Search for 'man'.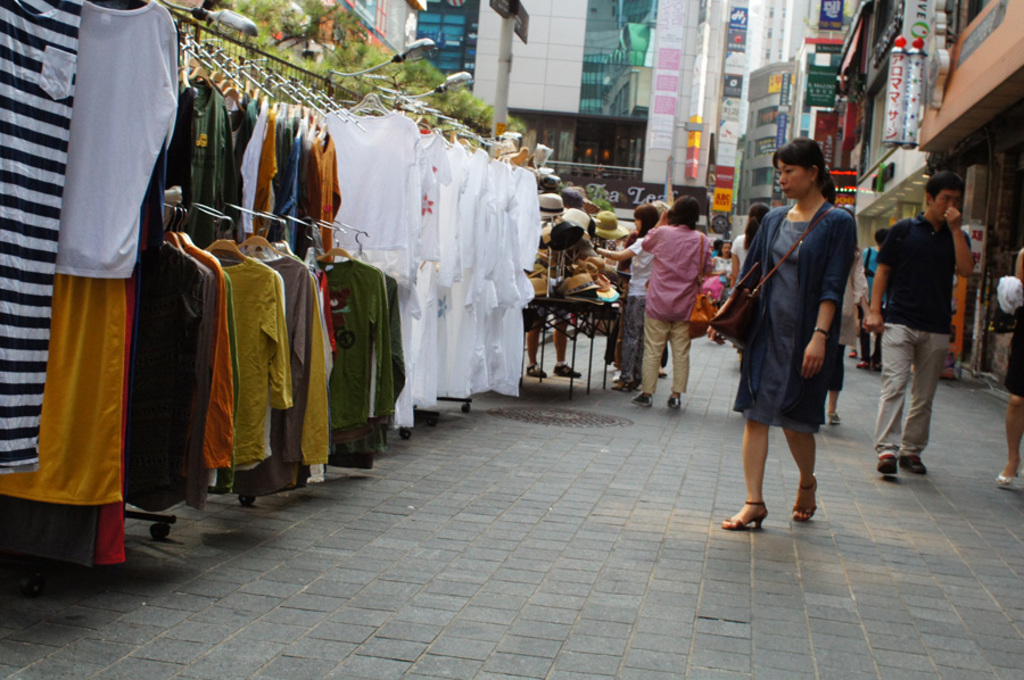
Found at left=856, top=227, right=887, bottom=372.
